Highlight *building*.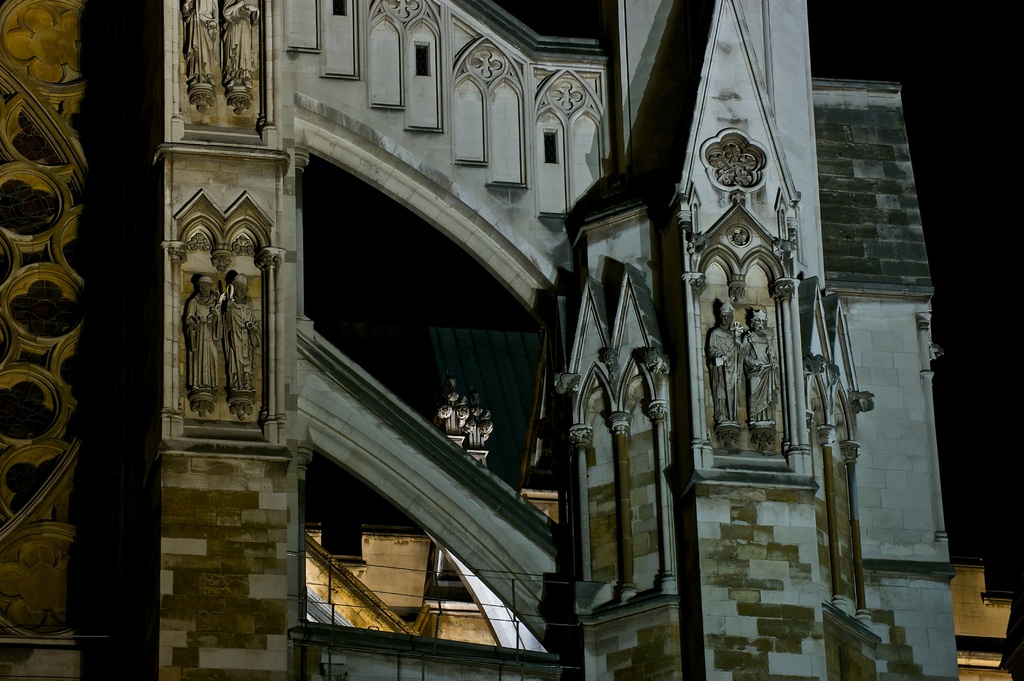
Highlighted region: bbox=[0, 0, 1023, 680].
